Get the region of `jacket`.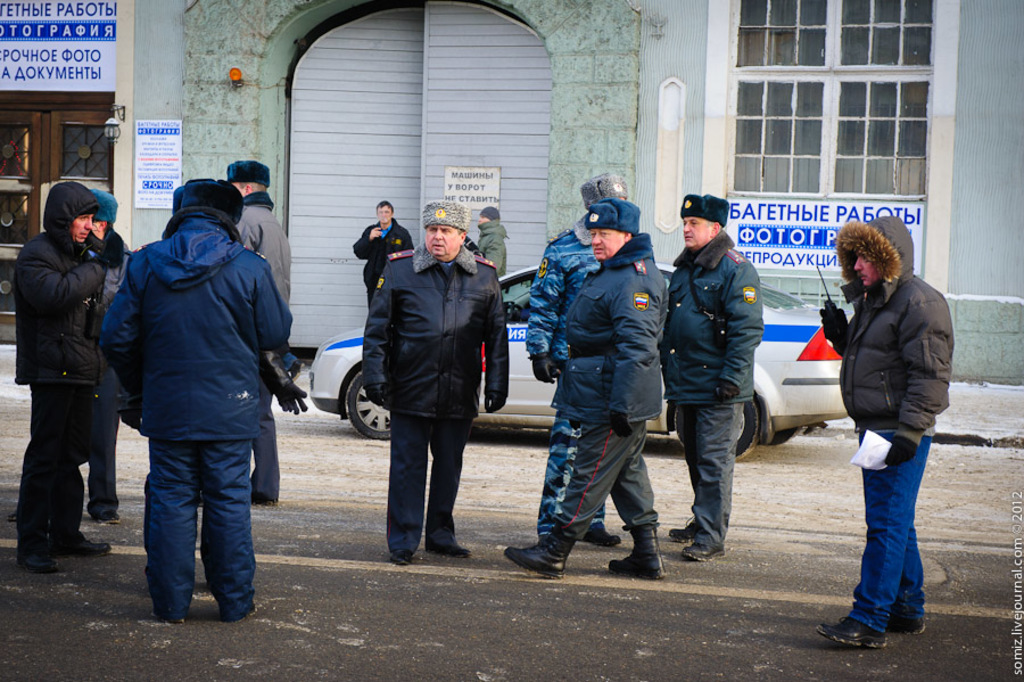
(left=659, top=228, right=767, bottom=402).
